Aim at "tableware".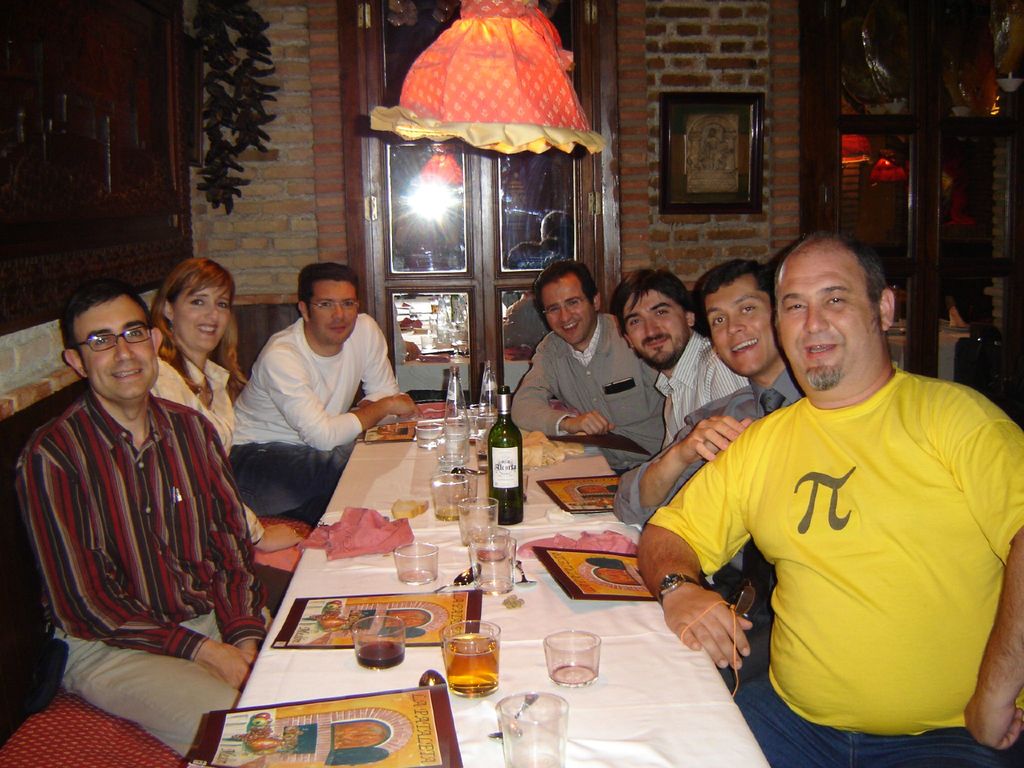
Aimed at locate(515, 426, 588, 474).
